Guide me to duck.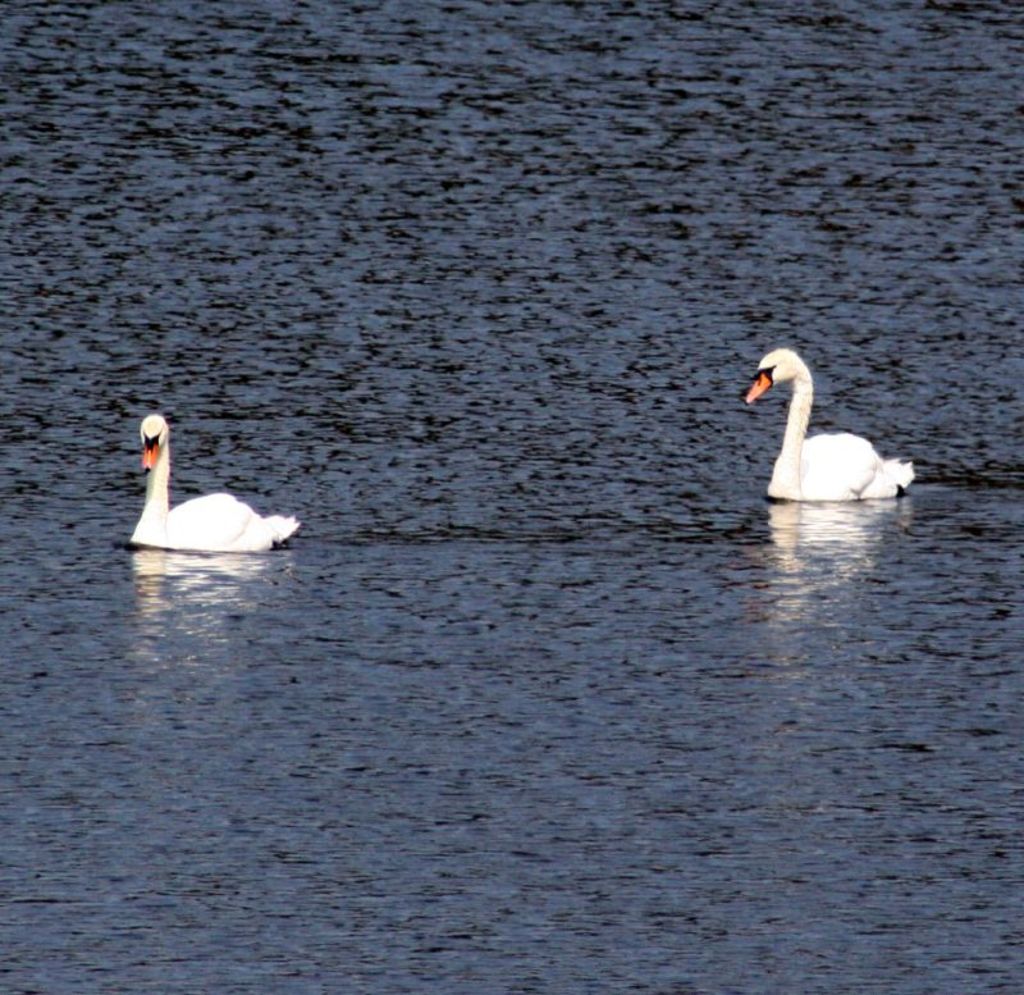
Guidance: x1=753 y1=336 x2=940 y2=512.
